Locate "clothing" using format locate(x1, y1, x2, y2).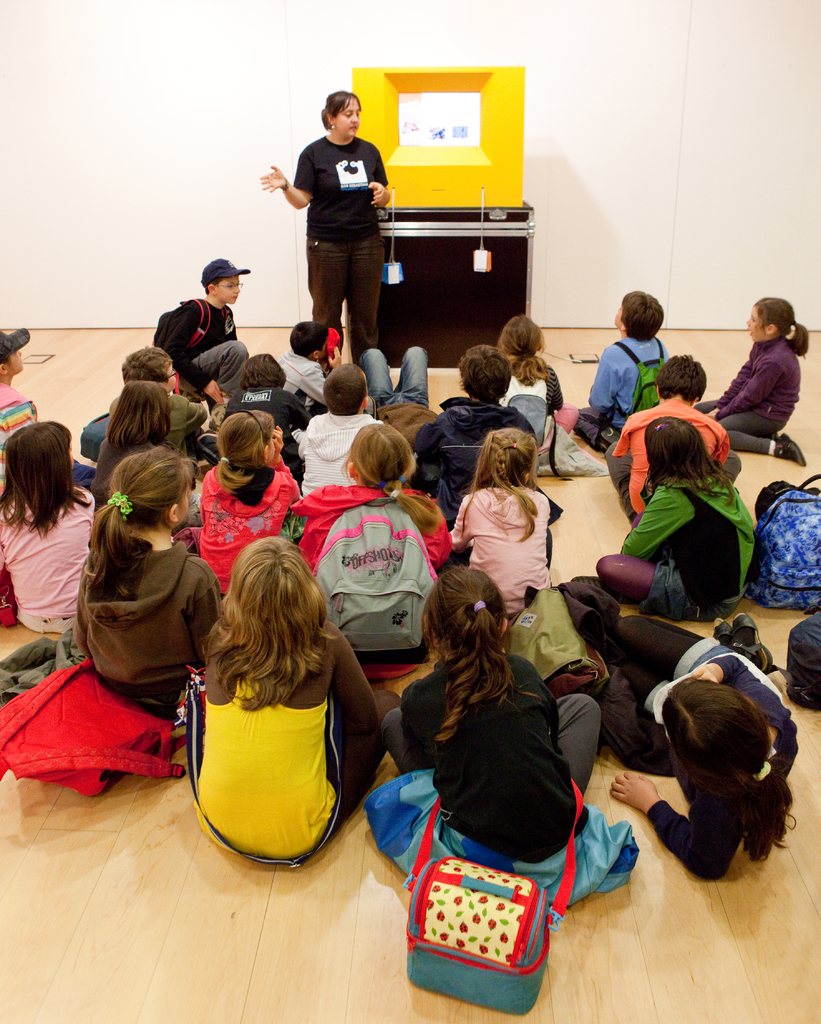
locate(86, 517, 236, 717).
